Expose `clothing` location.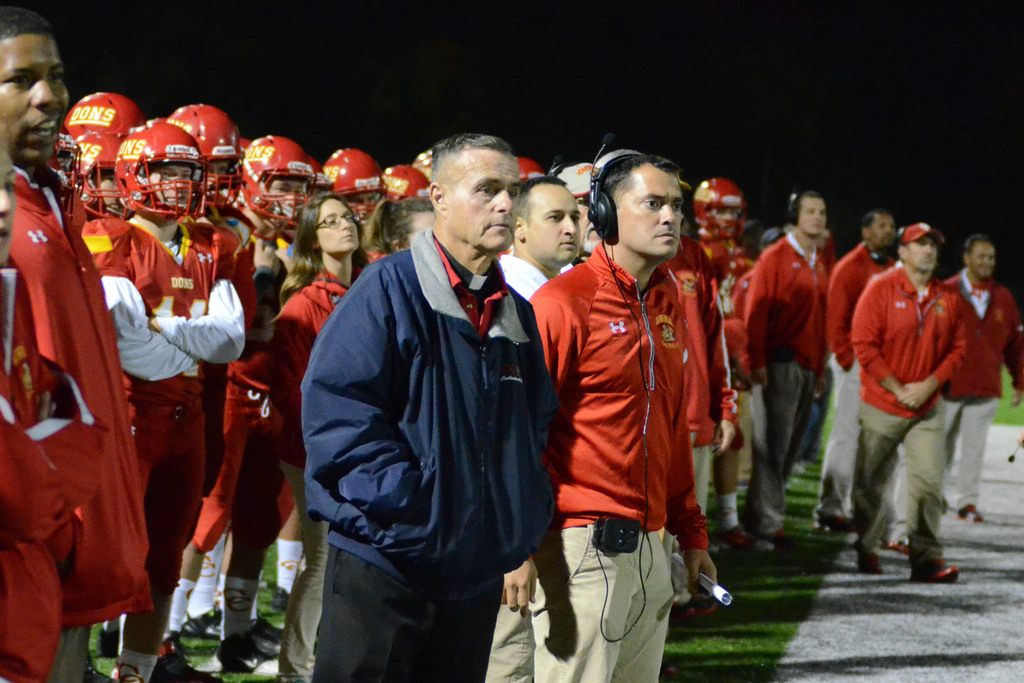
Exposed at pyautogui.locateOnScreen(852, 263, 973, 557).
